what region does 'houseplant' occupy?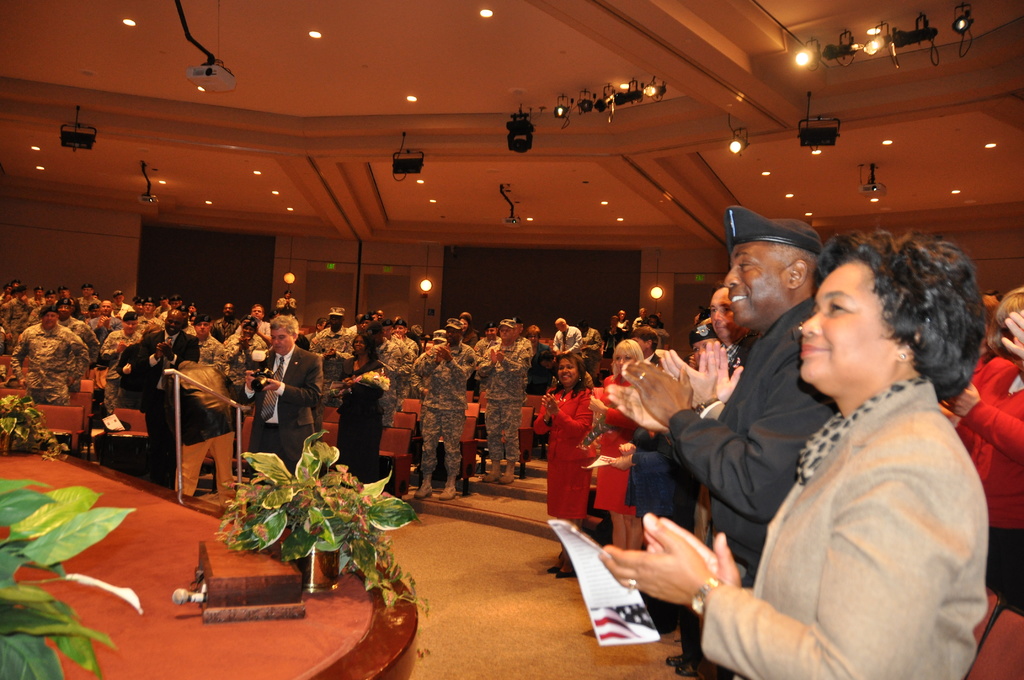
[0,395,71,460].
